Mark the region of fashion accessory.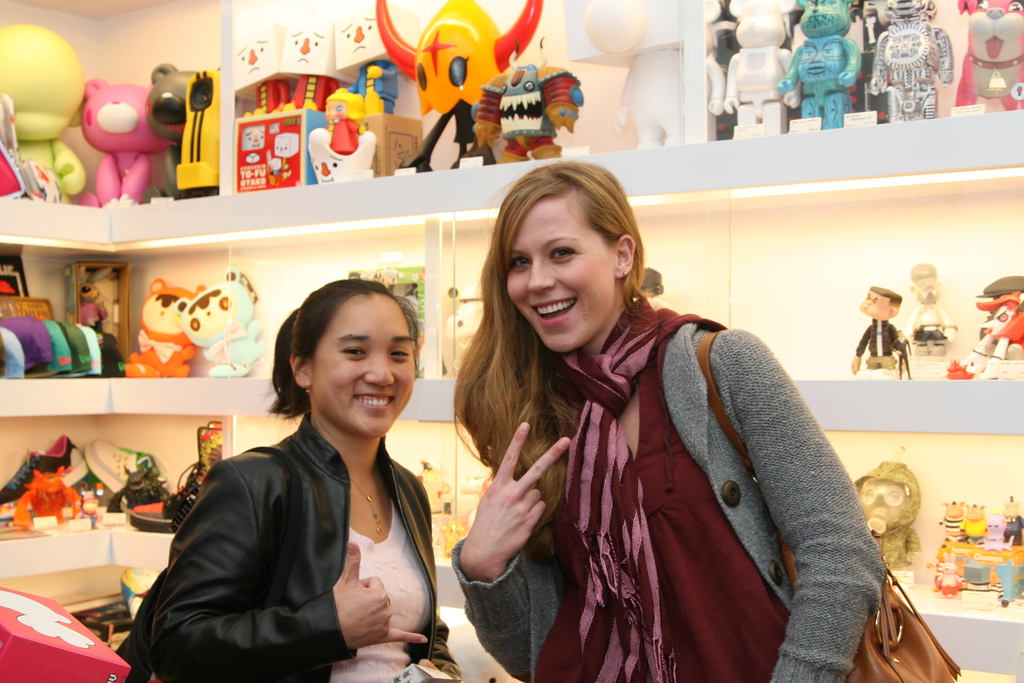
Region: x1=351, y1=468, x2=382, y2=534.
